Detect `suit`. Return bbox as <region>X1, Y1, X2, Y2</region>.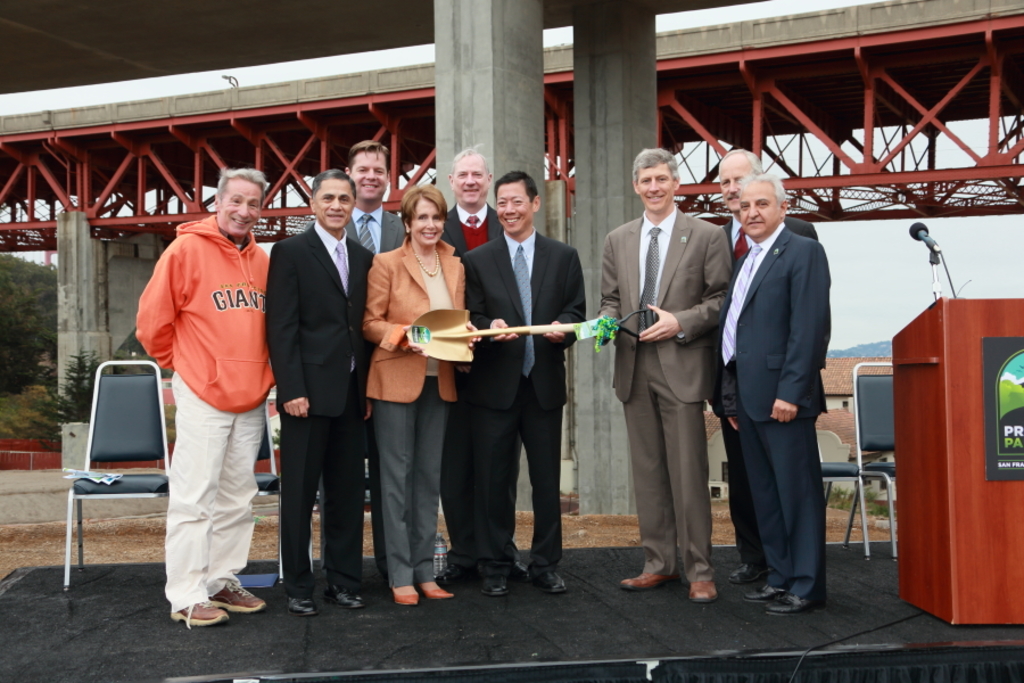
<region>612, 153, 729, 600</region>.
